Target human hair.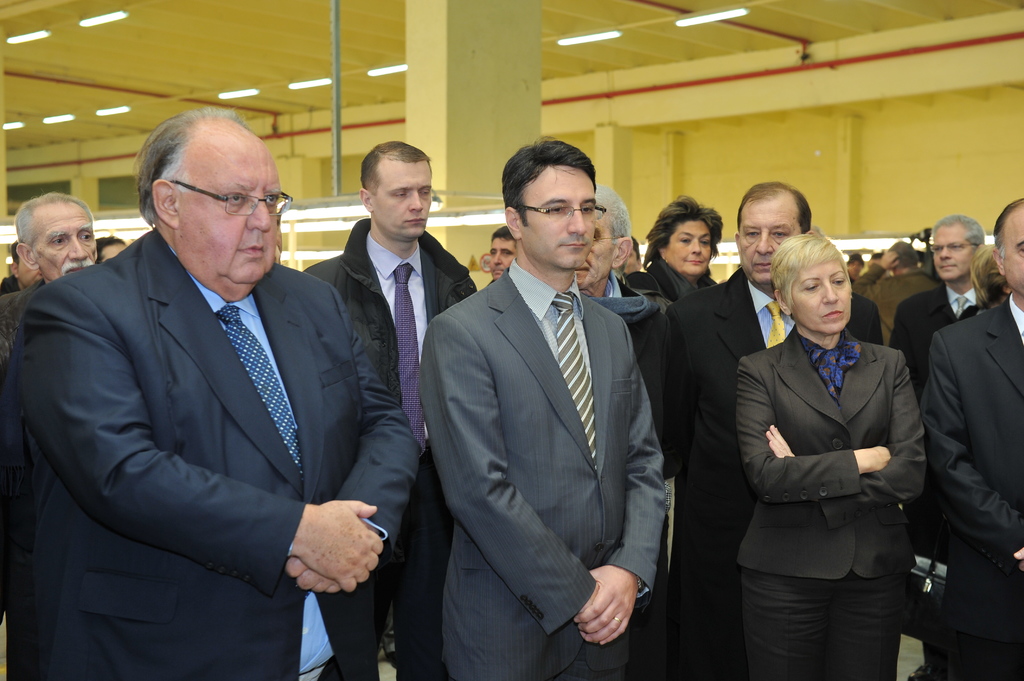
Target region: region(858, 261, 895, 278).
